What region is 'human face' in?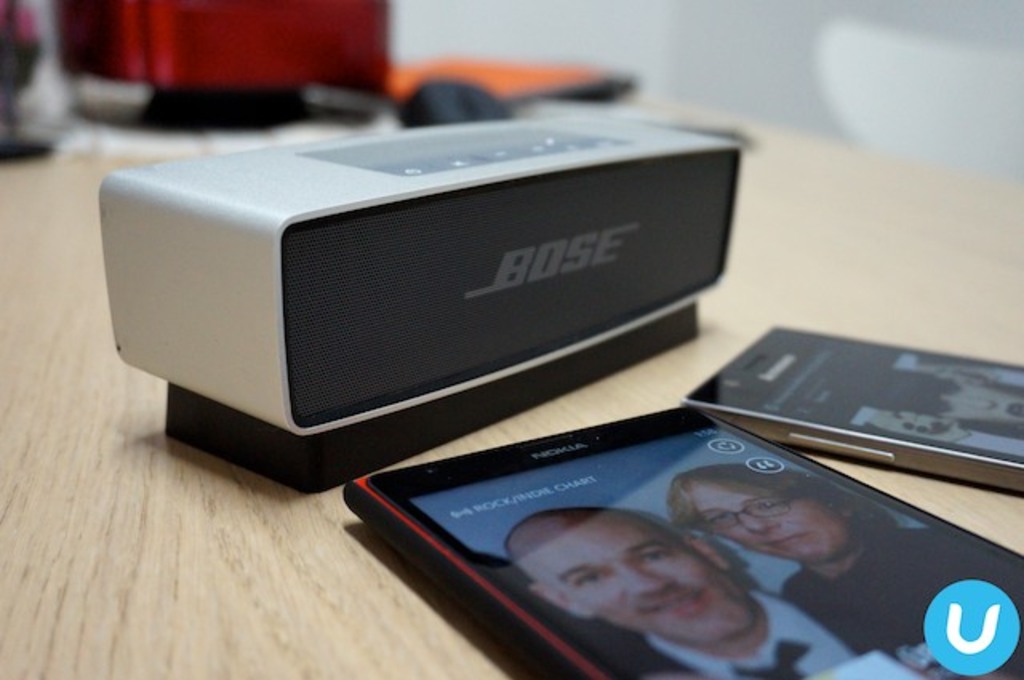
(693,478,850,560).
